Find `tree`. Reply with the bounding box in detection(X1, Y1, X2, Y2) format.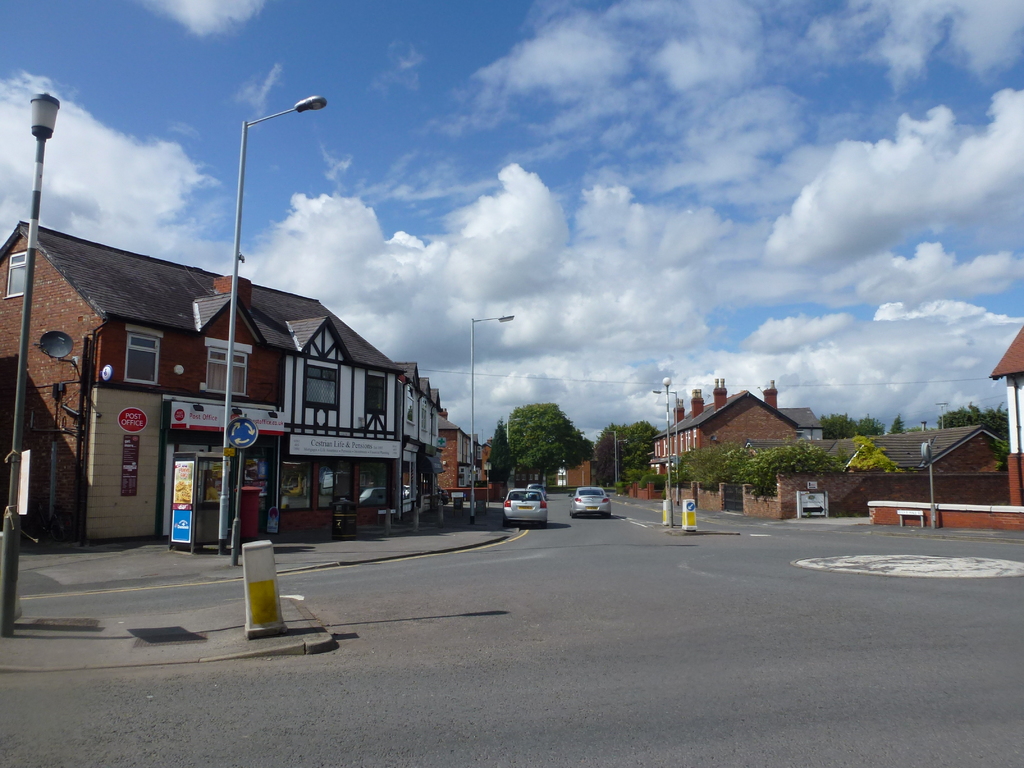
detection(670, 438, 847, 504).
